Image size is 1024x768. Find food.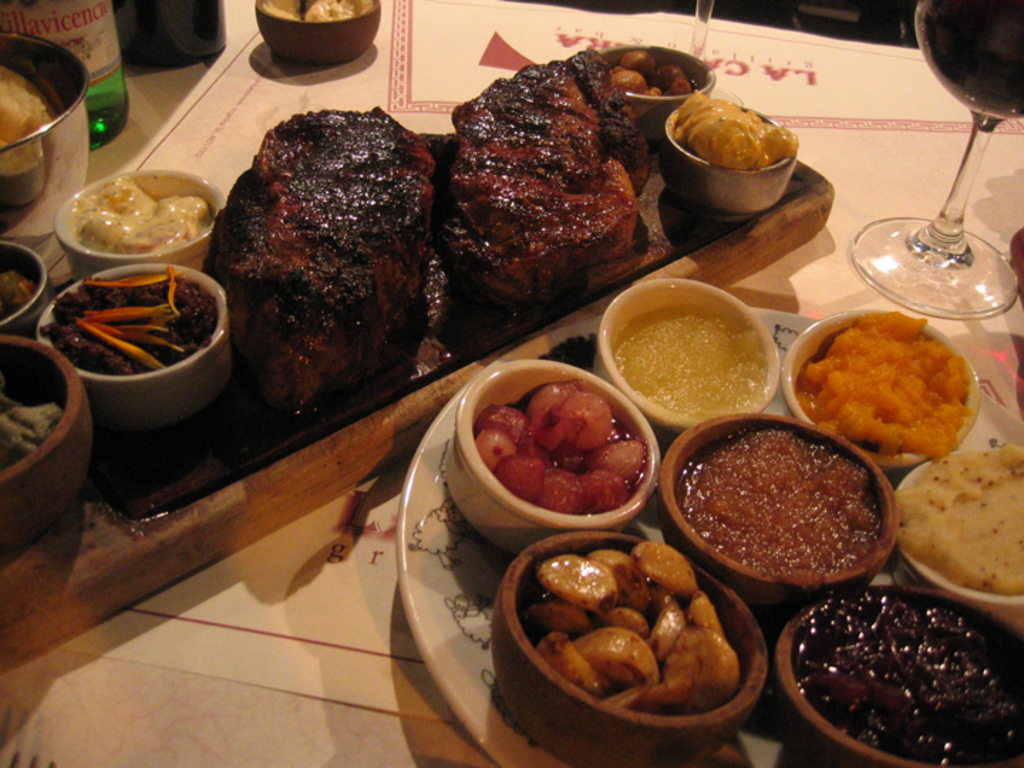
box=[613, 302, 774, 414].
